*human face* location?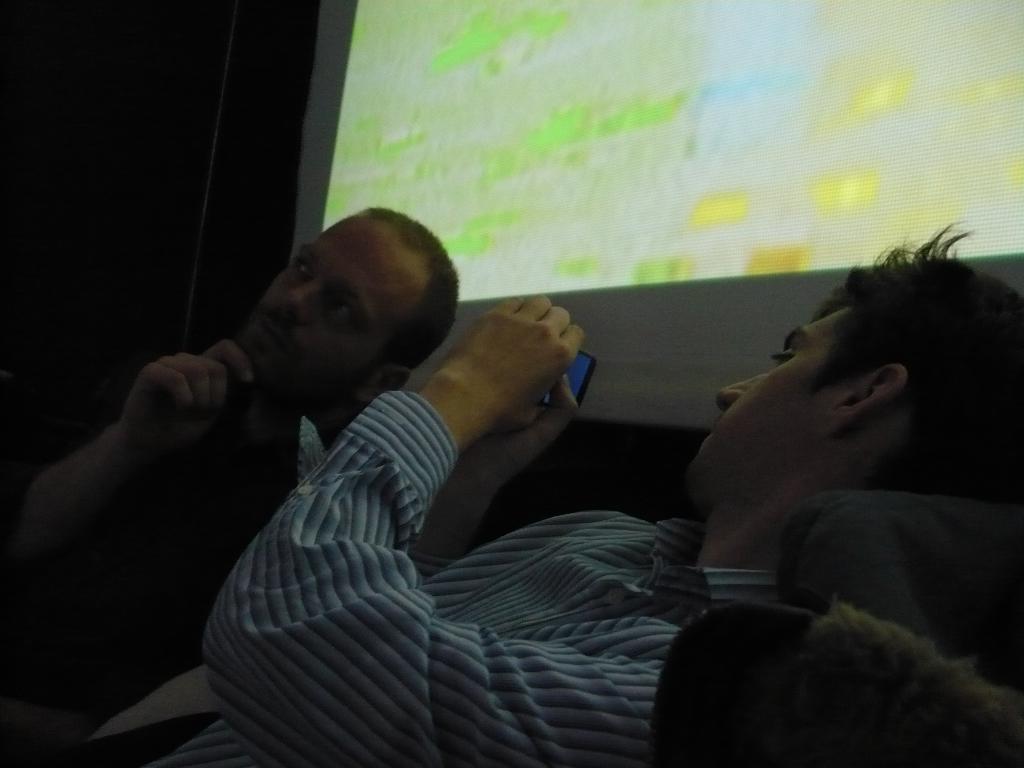
pyautogui.locateOnScreen(235, 212, 426, 409)
